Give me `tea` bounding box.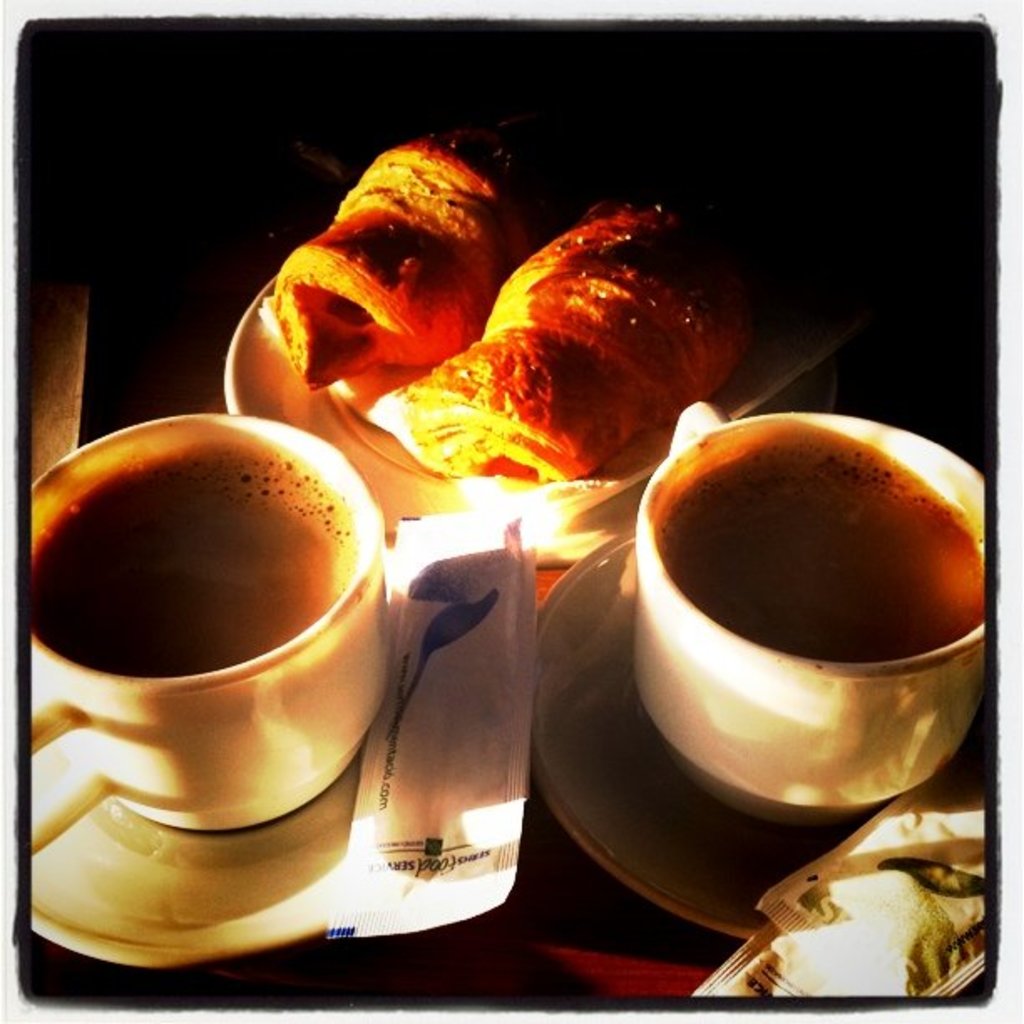
box(33, 460, 351, 674).
